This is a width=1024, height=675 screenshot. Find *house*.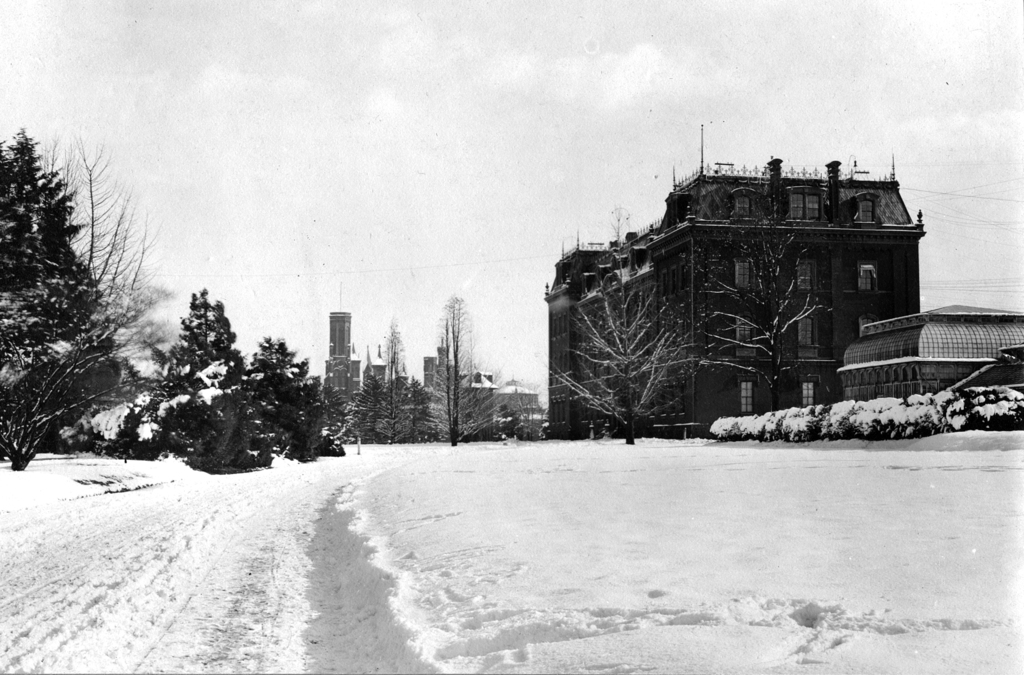
Bounding box: select_region(840, 309, 1023, 396).
